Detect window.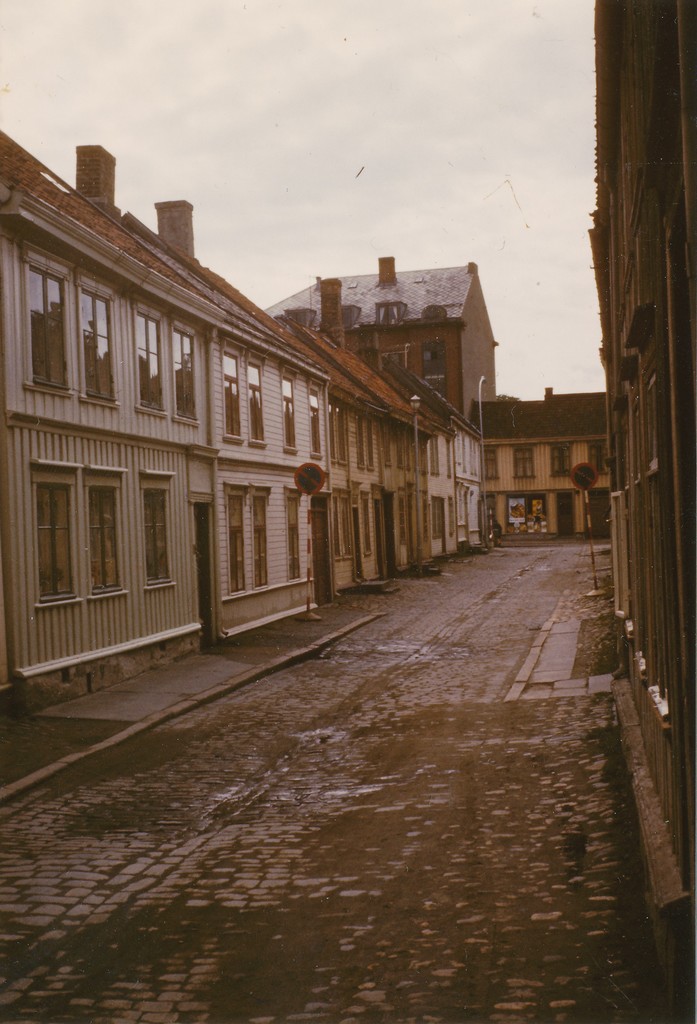
Detected at <bbox>129, 296, 168, 413</bbox>.
